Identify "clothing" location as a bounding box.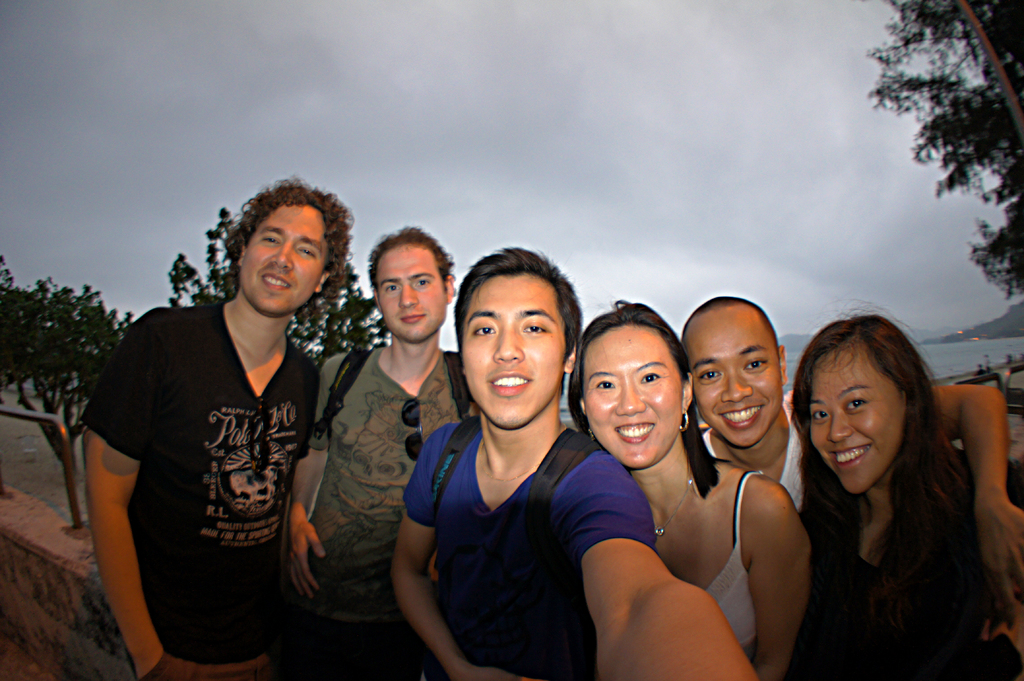
94:272:323:659.
